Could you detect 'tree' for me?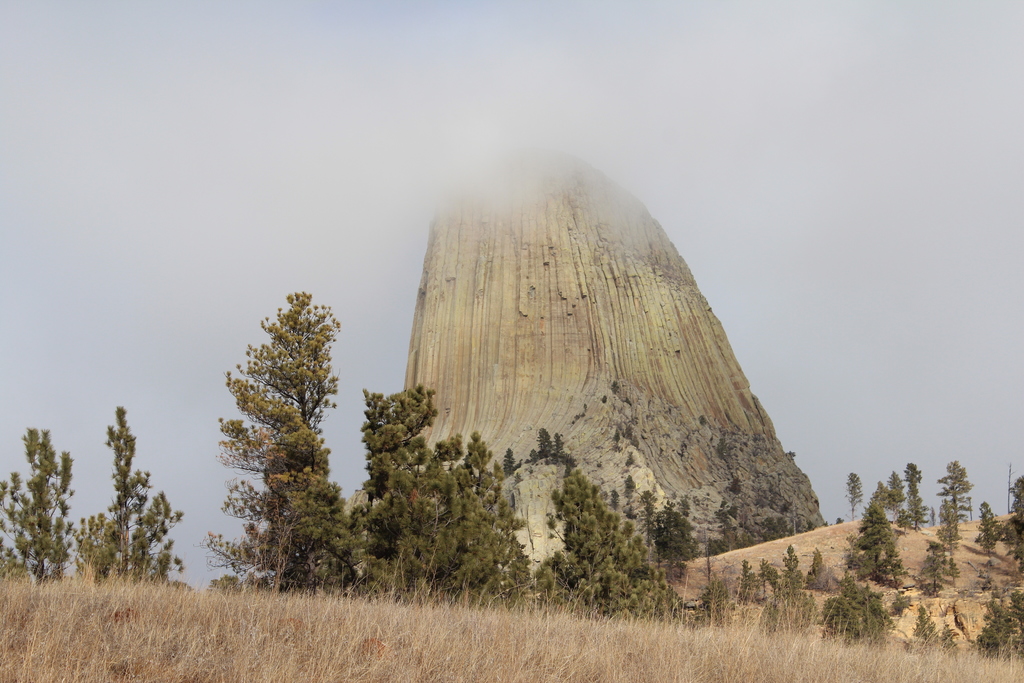
Detection result: bbox=[780, 543, 808, 598].
